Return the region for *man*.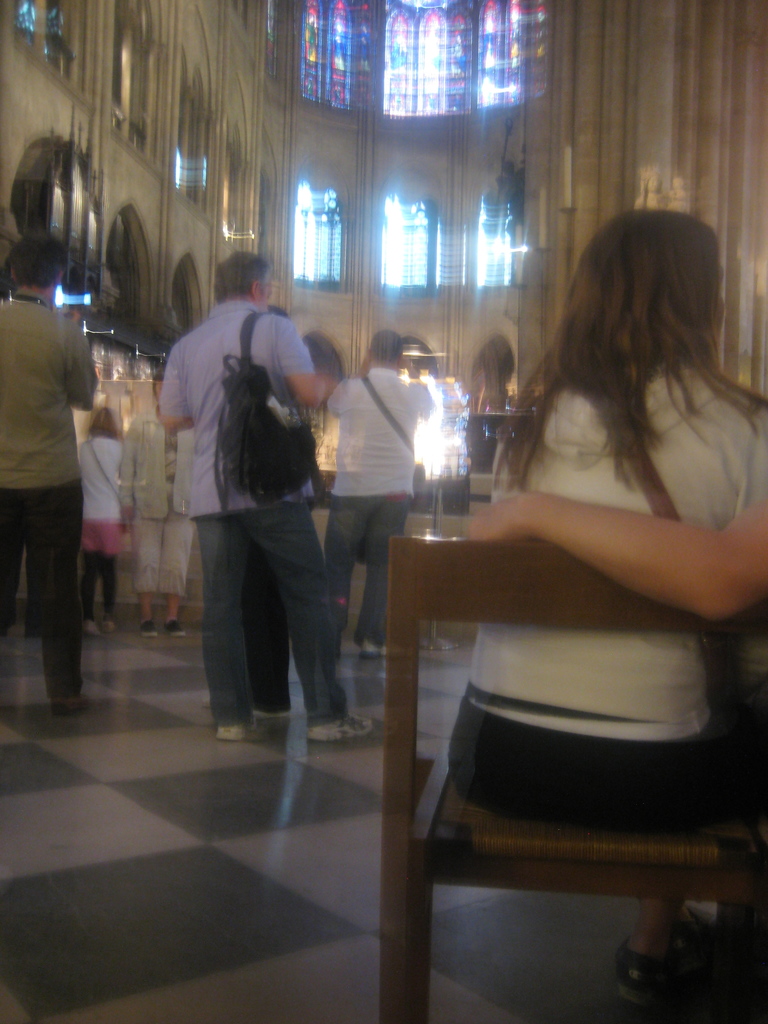
<box>160,255,370,751</box>.
